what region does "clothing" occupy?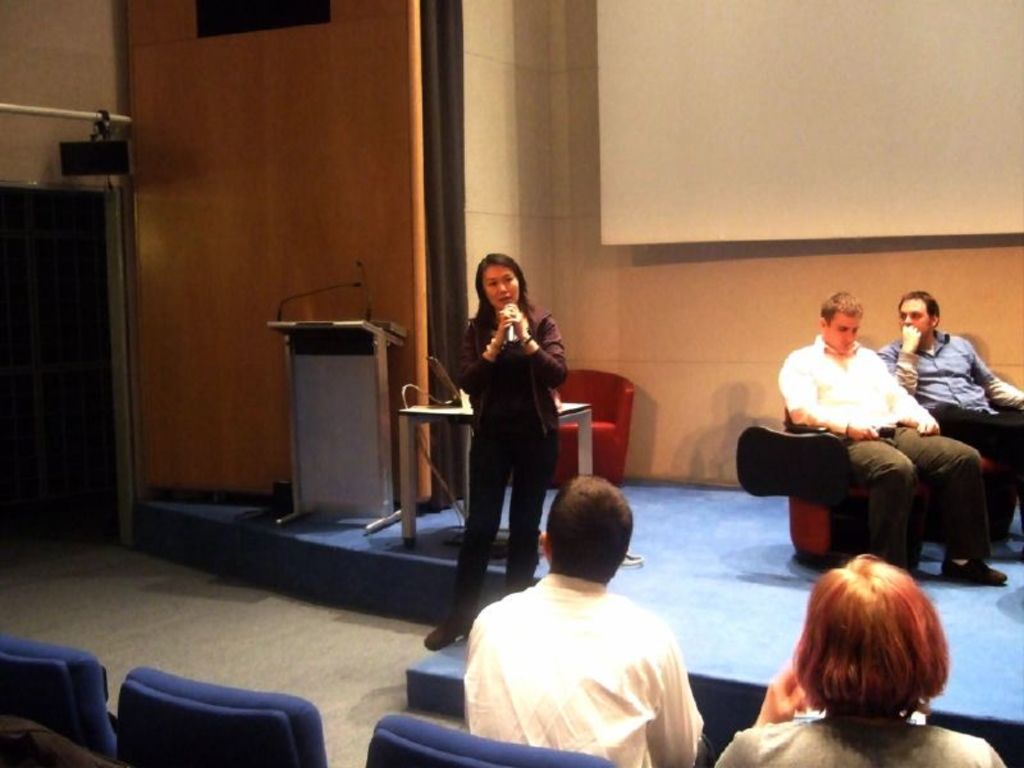
crop(874, 321, 1023, 549).
